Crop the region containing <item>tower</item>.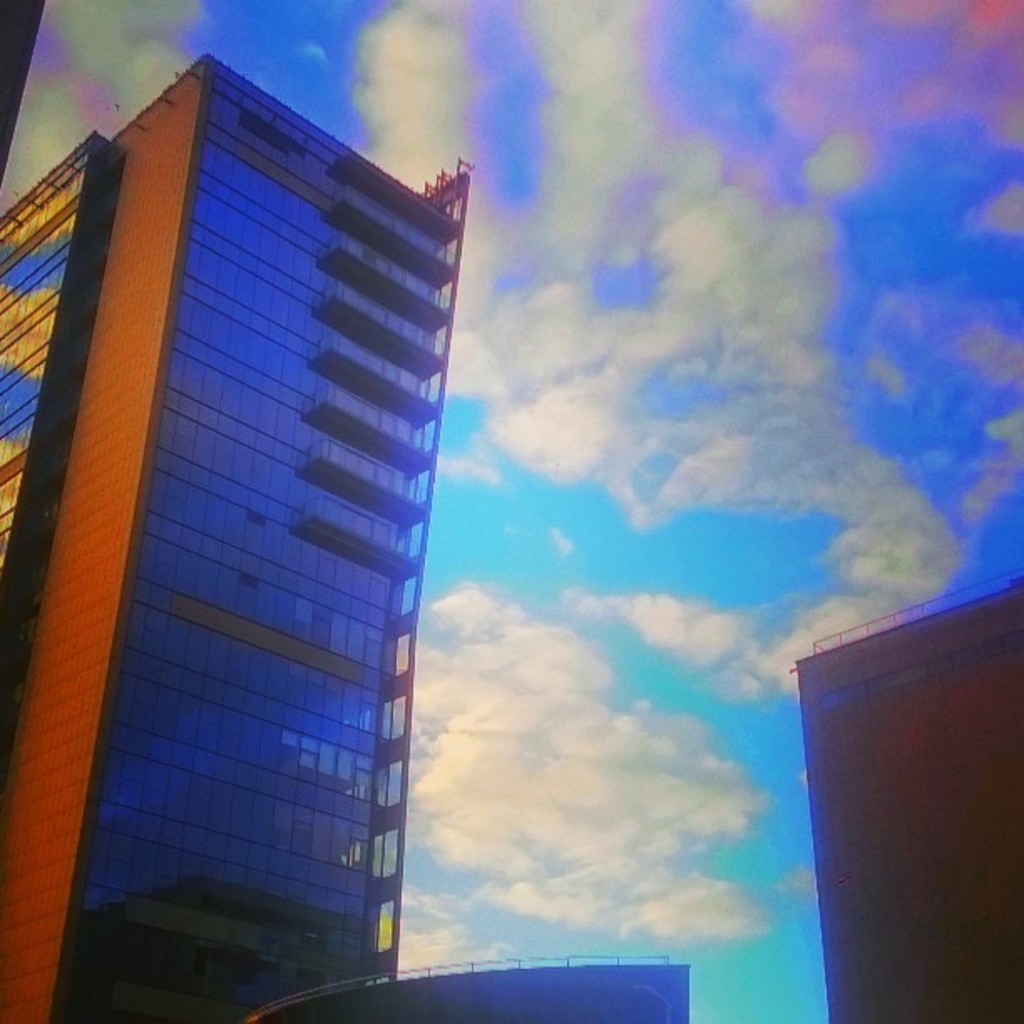
Crop region: left=805, top=571, right=1017, bottom=1022.
